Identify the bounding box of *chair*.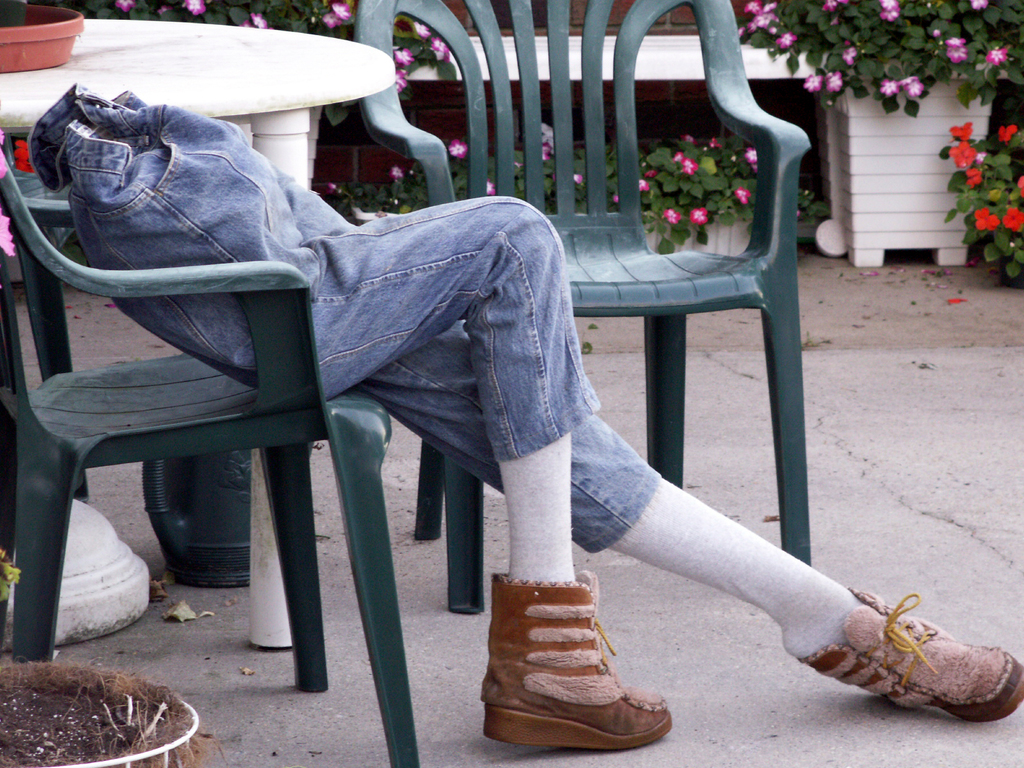
397/54/831/545.
